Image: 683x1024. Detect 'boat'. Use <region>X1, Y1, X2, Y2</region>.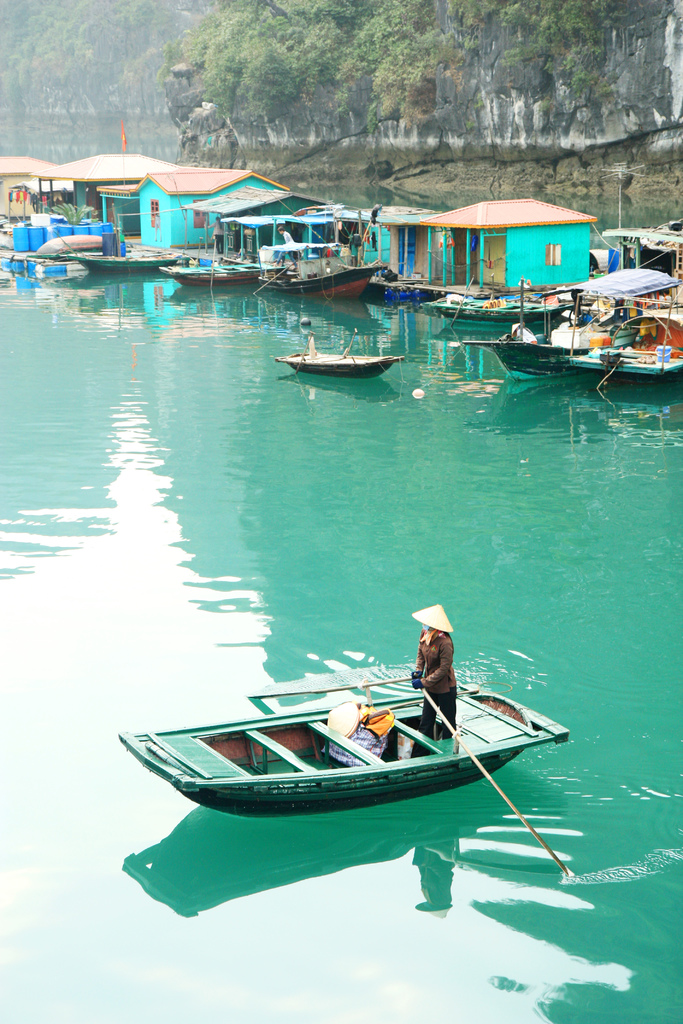
<region>267, 248, 402, 307</region>.
